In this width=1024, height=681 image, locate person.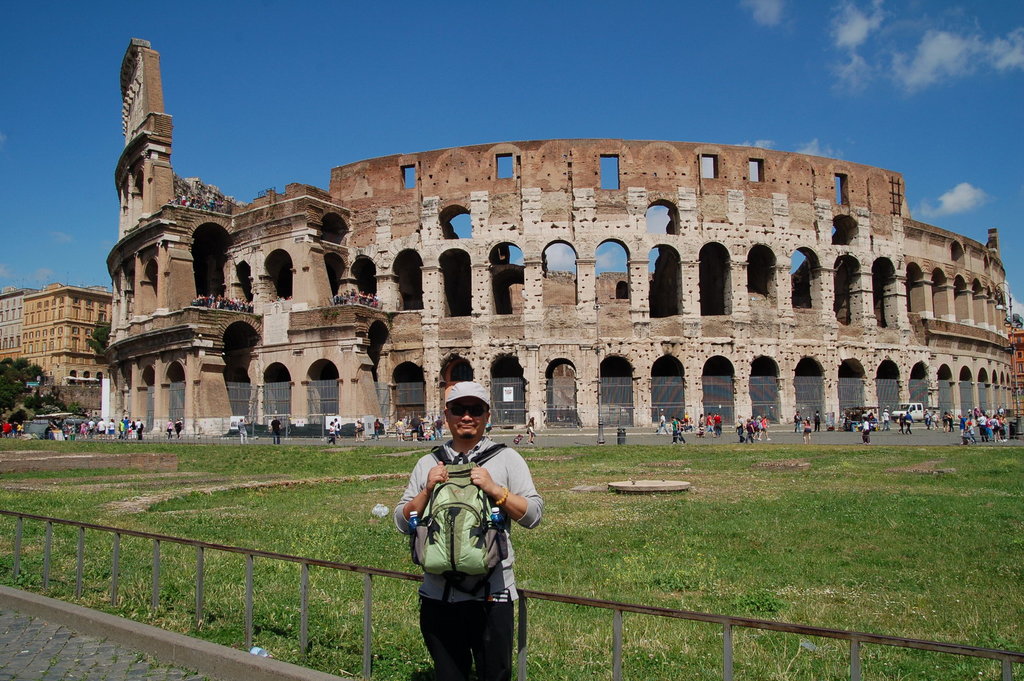
Bounding box: BBox(89, 413, 102, 431).
